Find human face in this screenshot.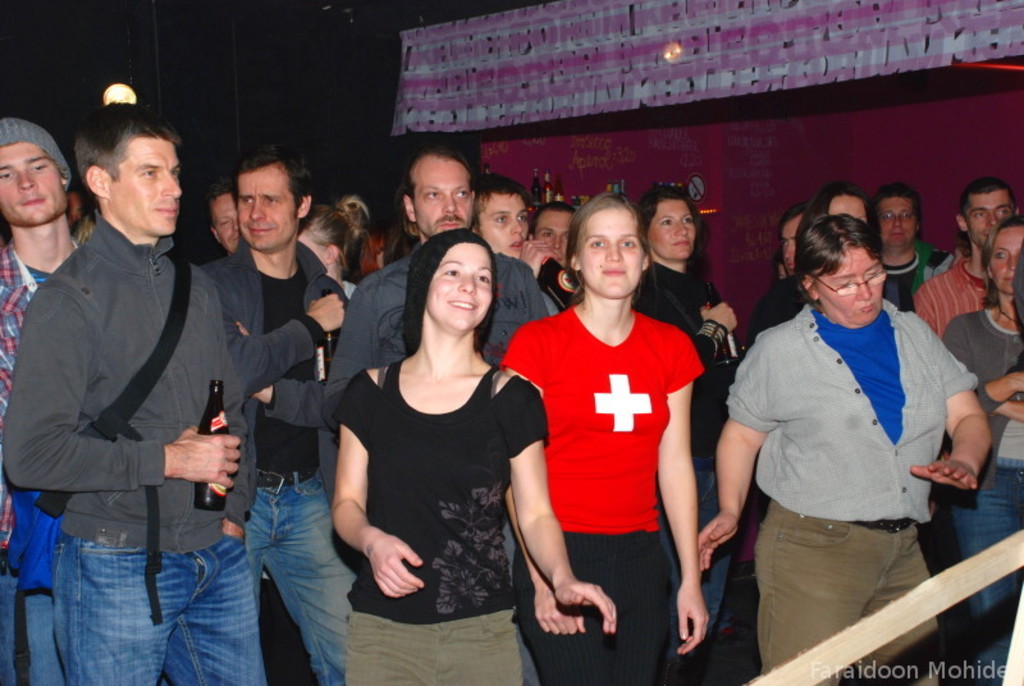
The bounding box for human face is 814,250,887,325.
